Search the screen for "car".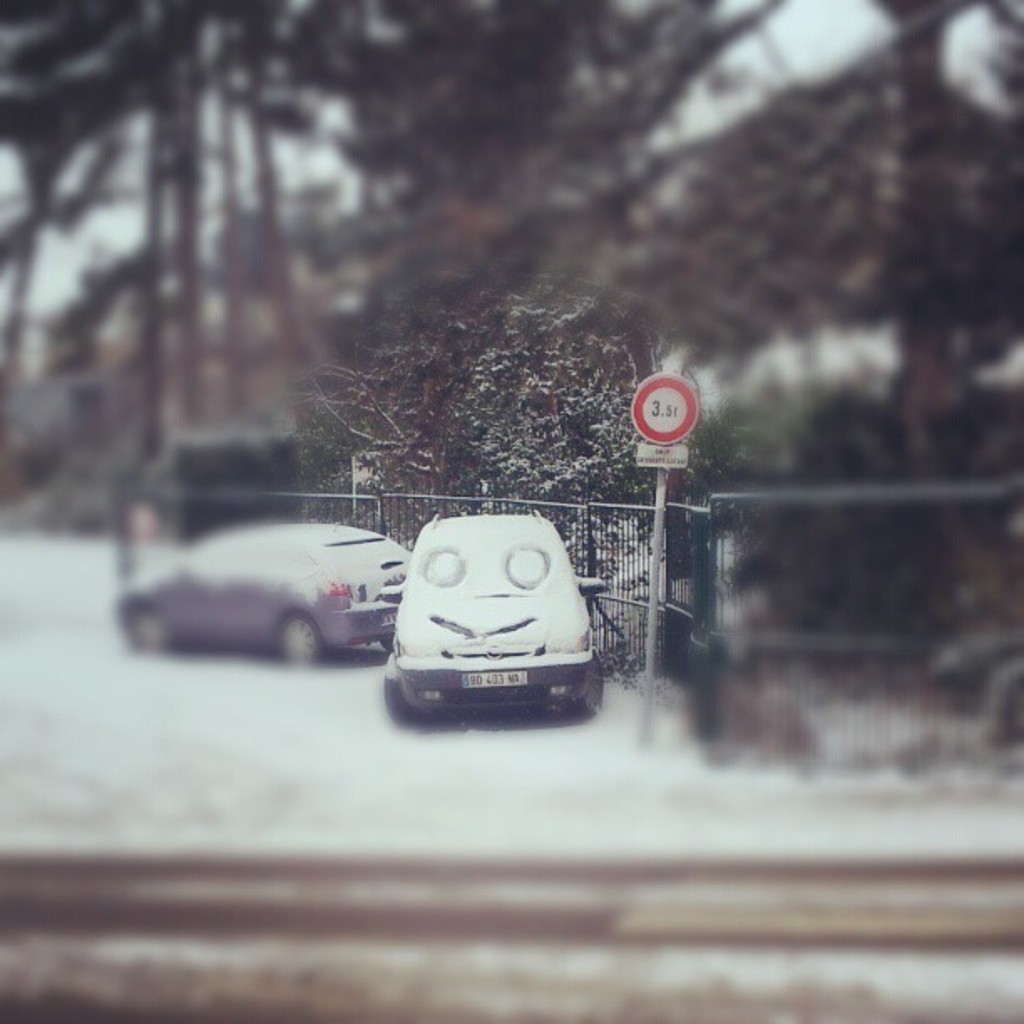
Found at <box>375,507,606,718</box>.
